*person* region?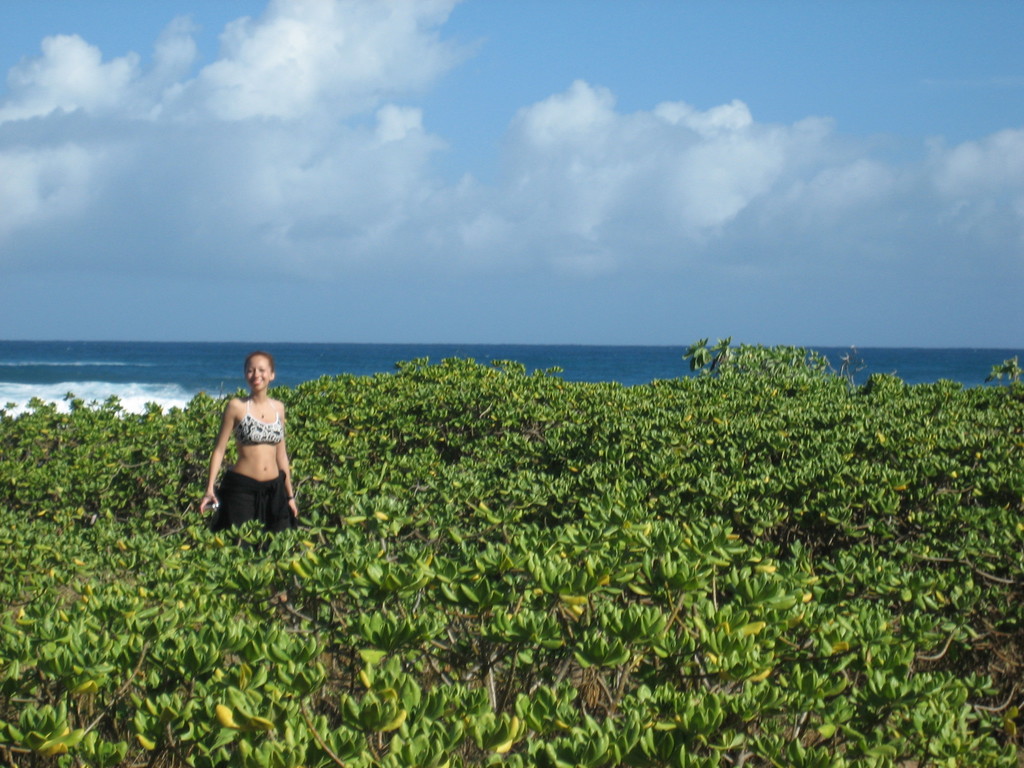
locate(201, 337, 291, 545)
